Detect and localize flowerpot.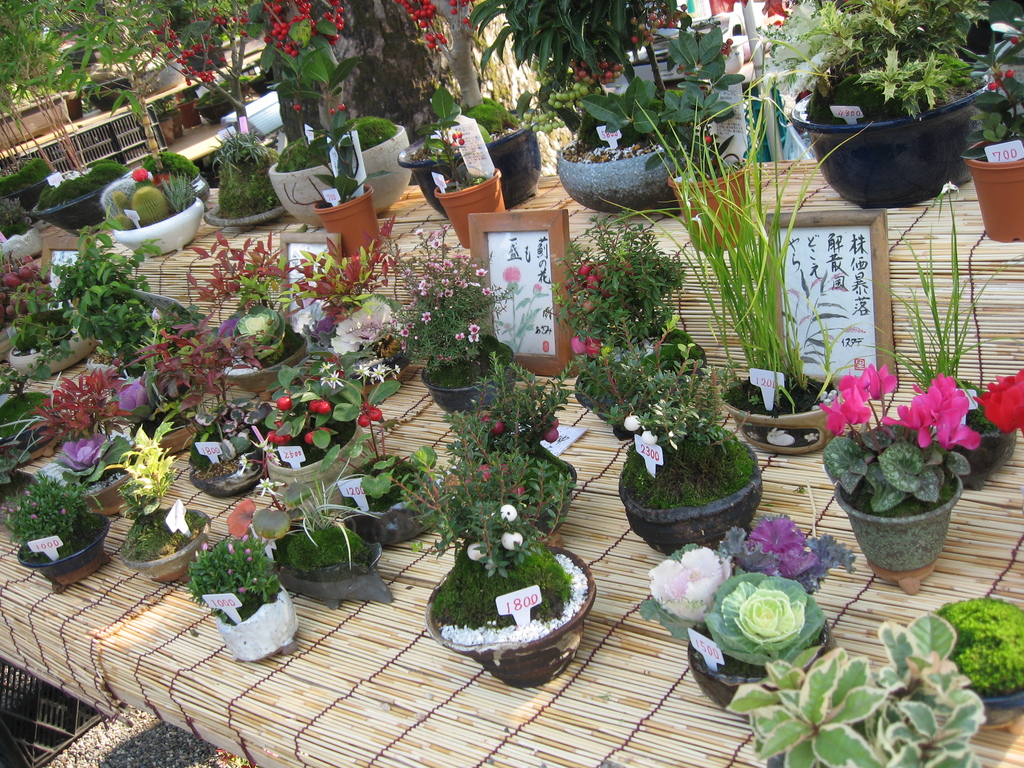
Localized at 271/527/394/609.
